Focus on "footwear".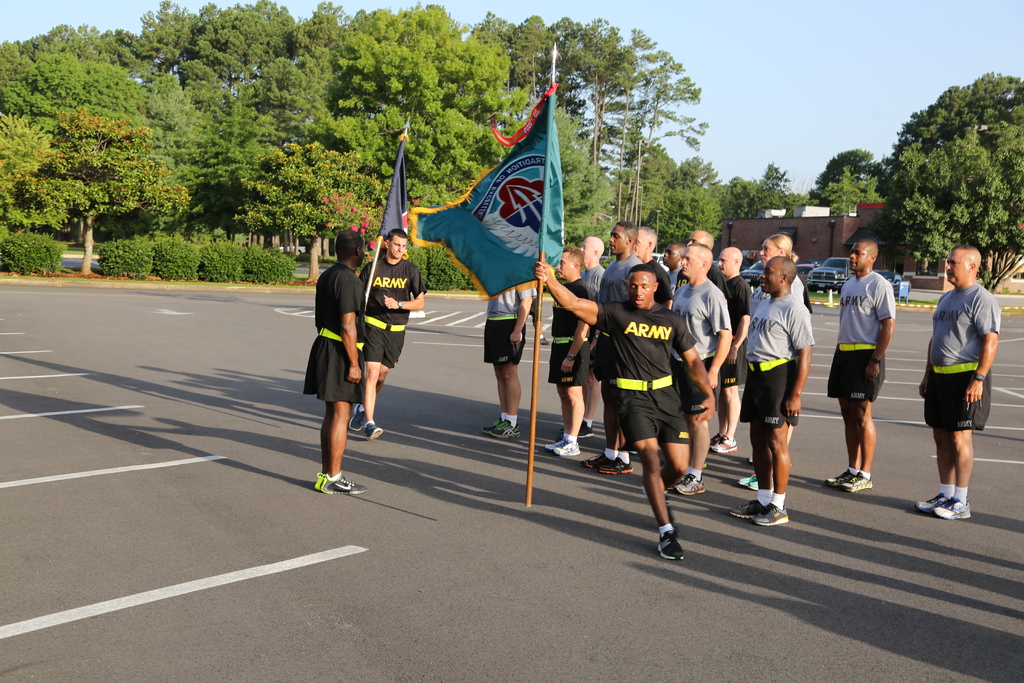
Focused at [x1=482, y1=415, x2=502, y2=433].
